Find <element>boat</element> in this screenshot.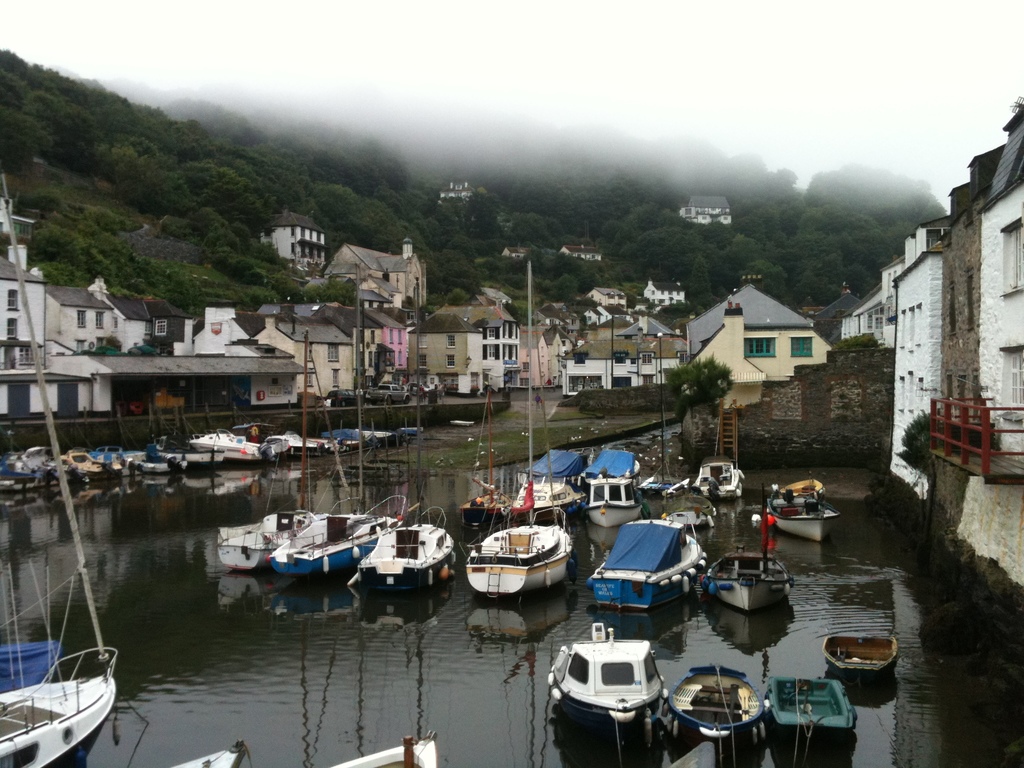
The bounding box for <element>boat</element> is region(358, 520, 469, 593).
